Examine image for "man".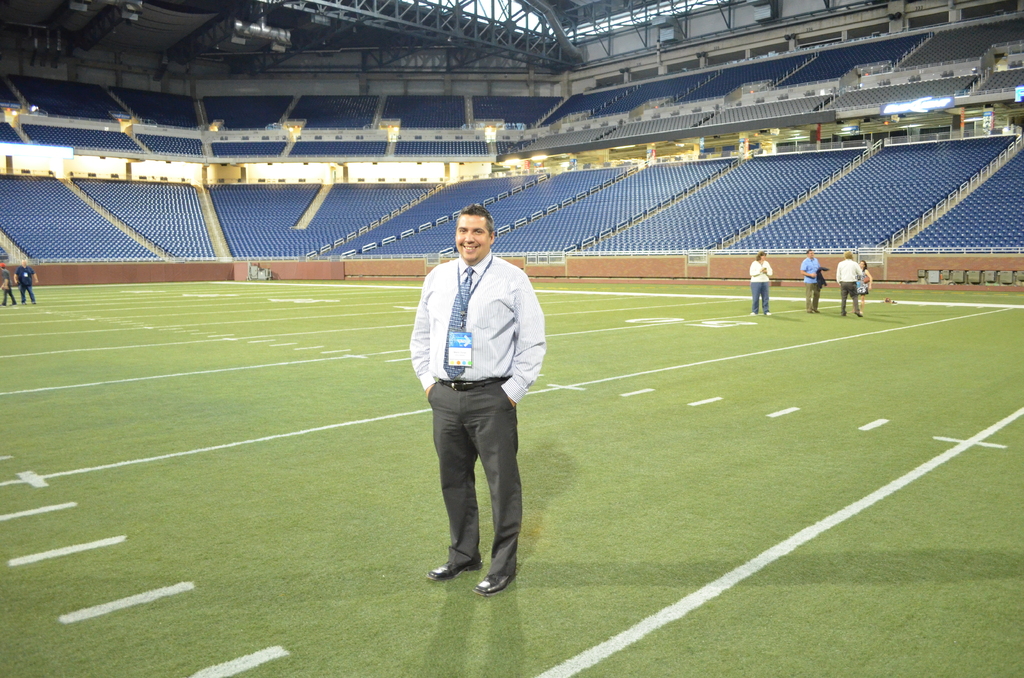
Examination result: Rect(797, 247, 824, 317).
